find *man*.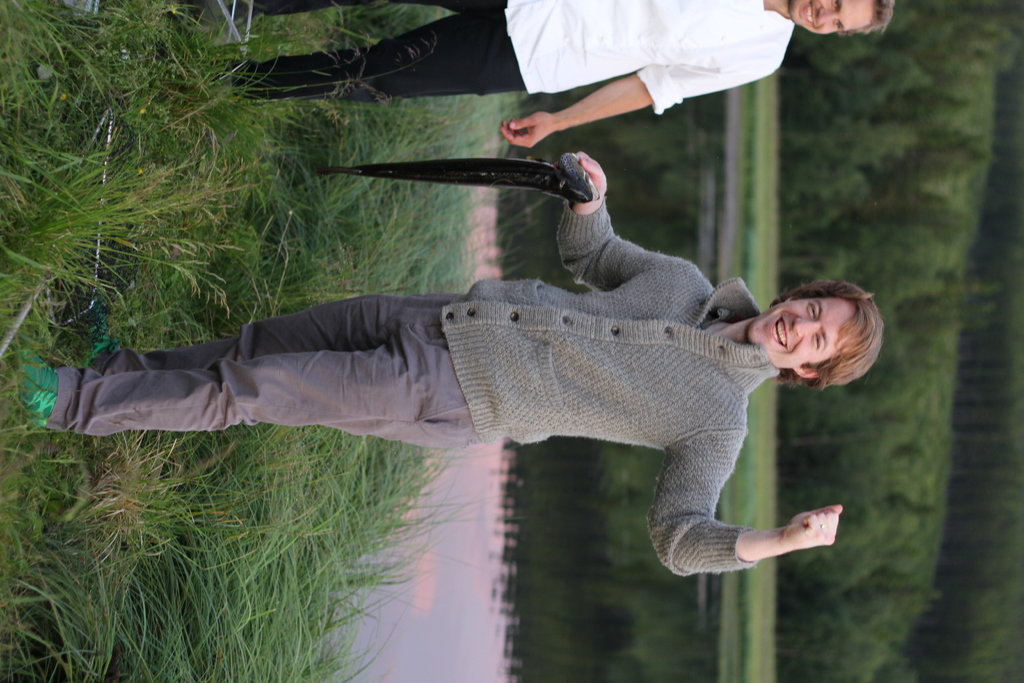
(178,0,895,148).
